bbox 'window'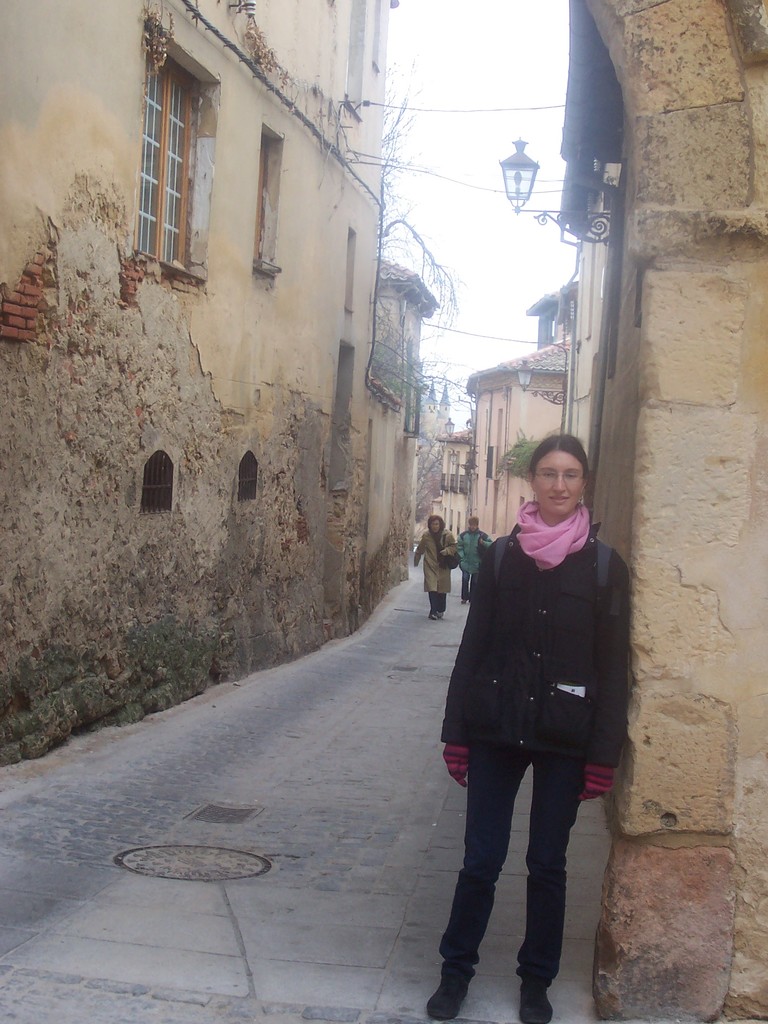
[139, 447, 177, 515]
